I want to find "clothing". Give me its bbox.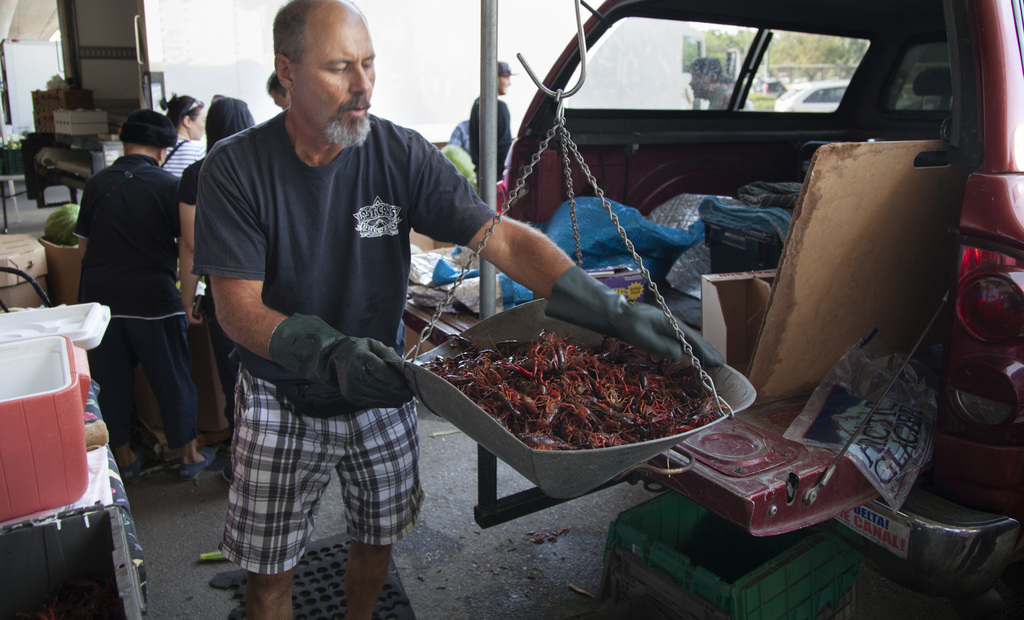
rect(449, 120, 468, 152).
